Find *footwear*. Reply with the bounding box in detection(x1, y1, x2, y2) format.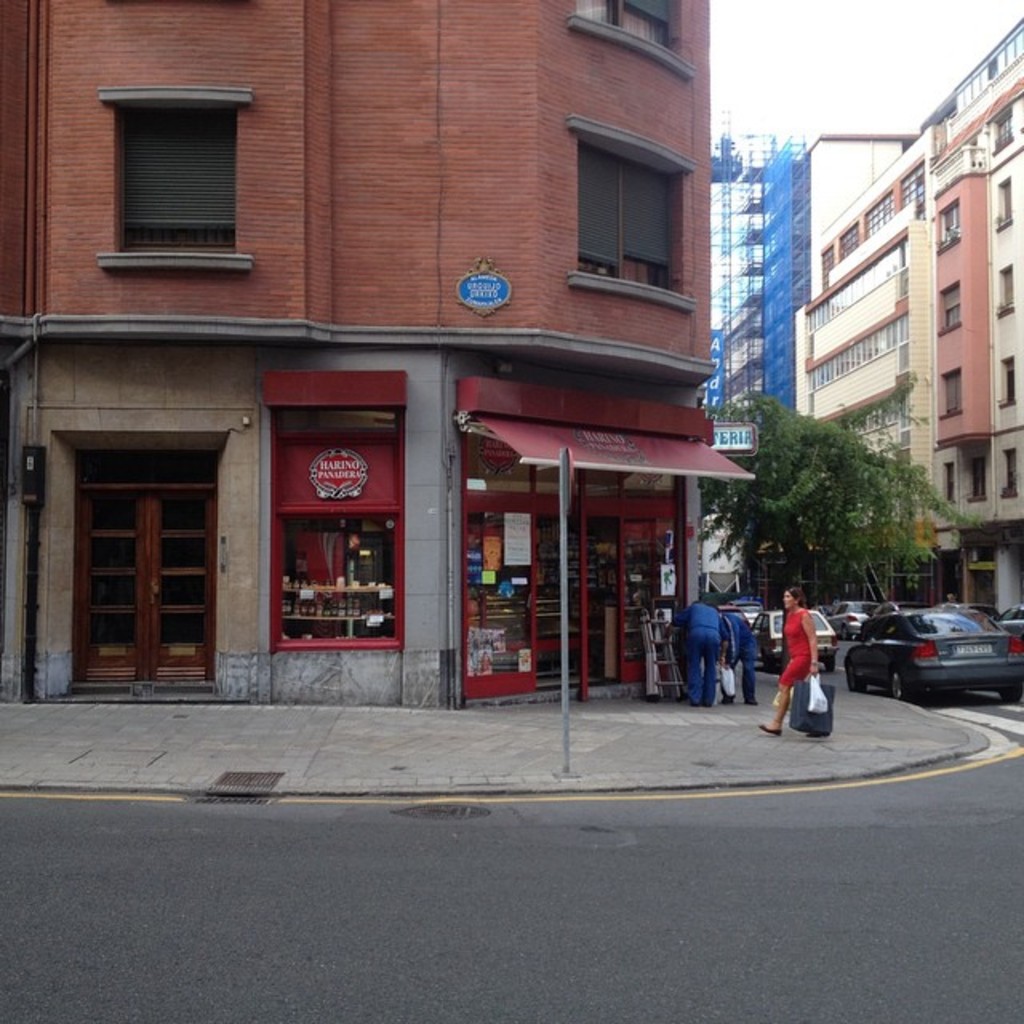
detection(805, 733, 829, 739).
